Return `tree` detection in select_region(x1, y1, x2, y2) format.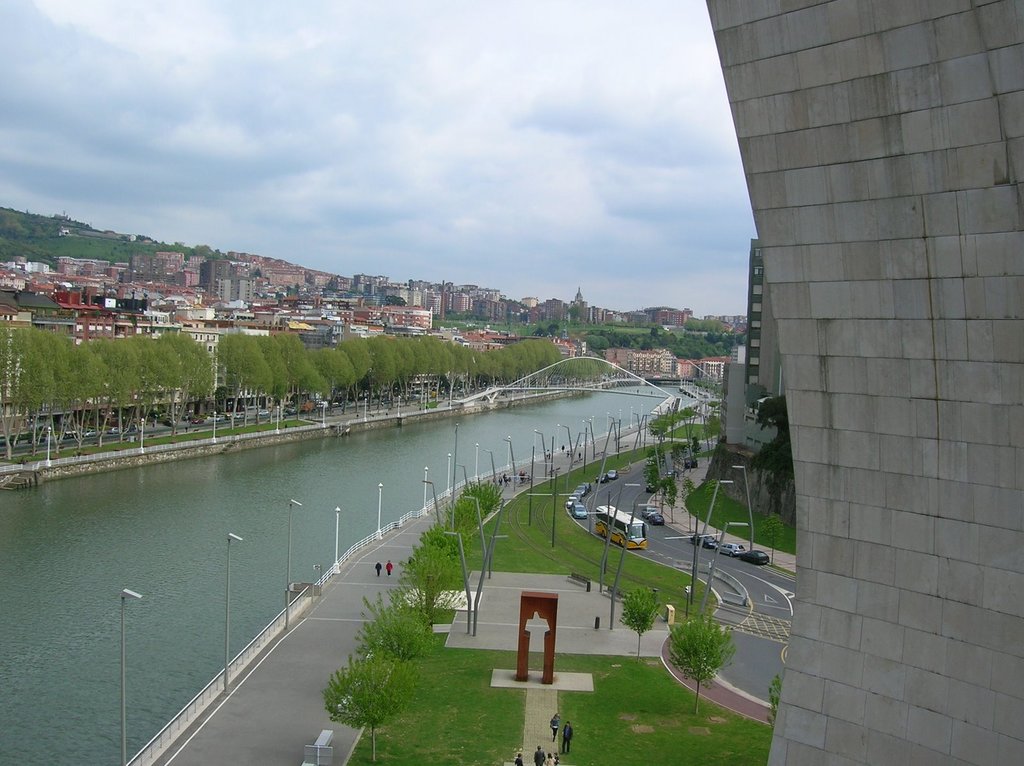
select_region(403, 541, 476, 621).
